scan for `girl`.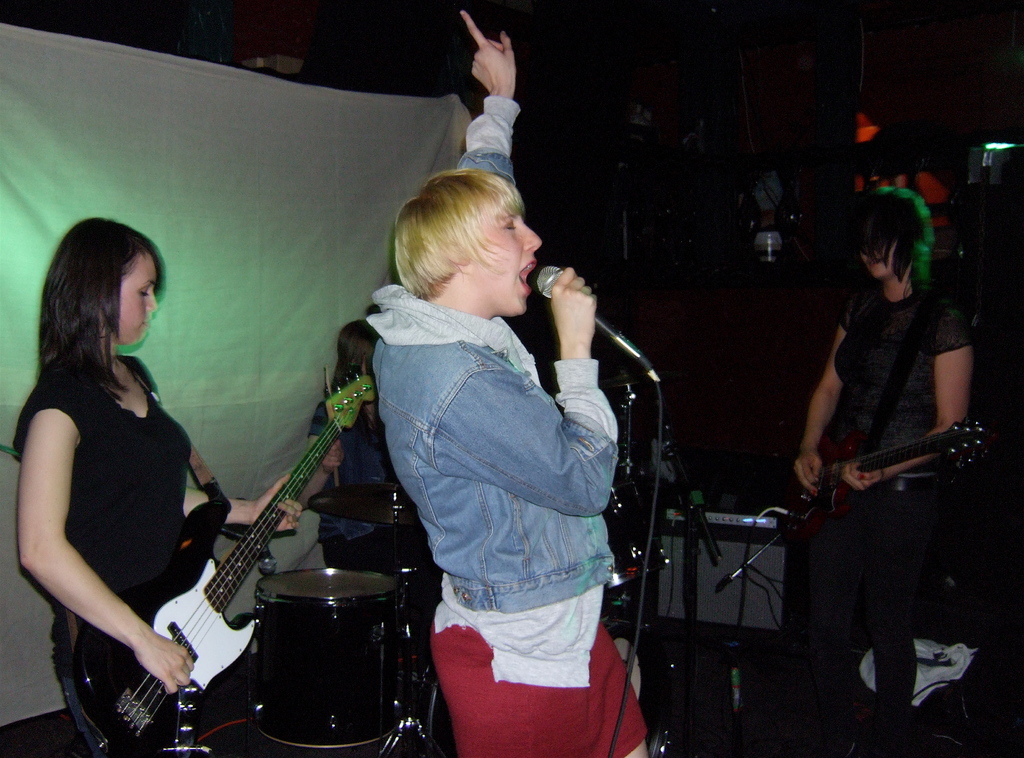
Scan result: box=[13, 216, 303, 757].
